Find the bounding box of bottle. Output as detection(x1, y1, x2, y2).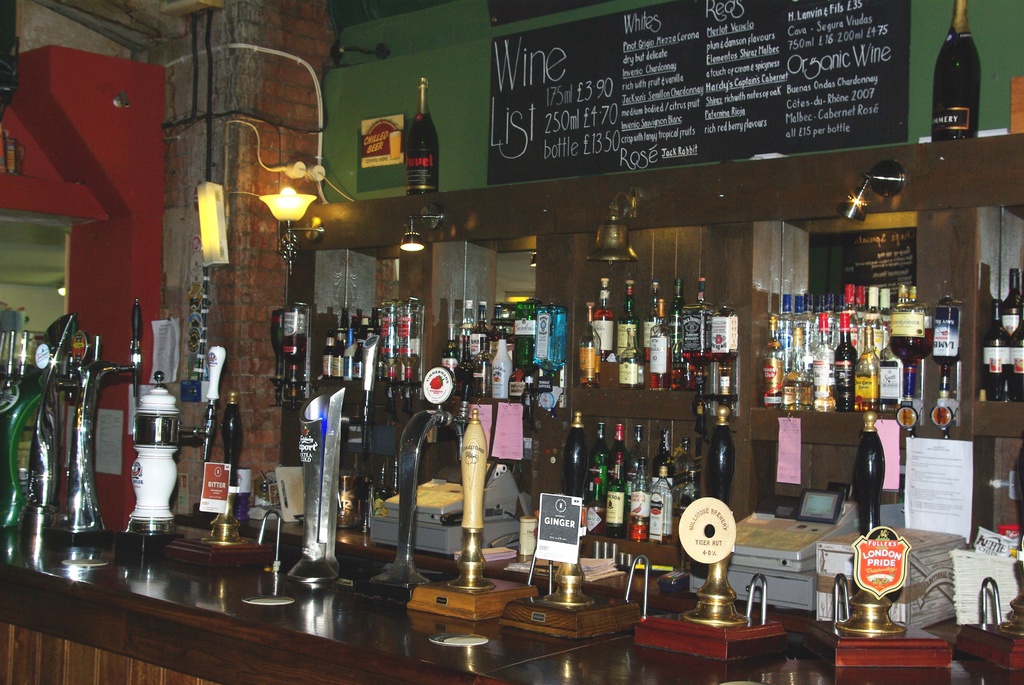
detection(775, 310, 793, 365).
